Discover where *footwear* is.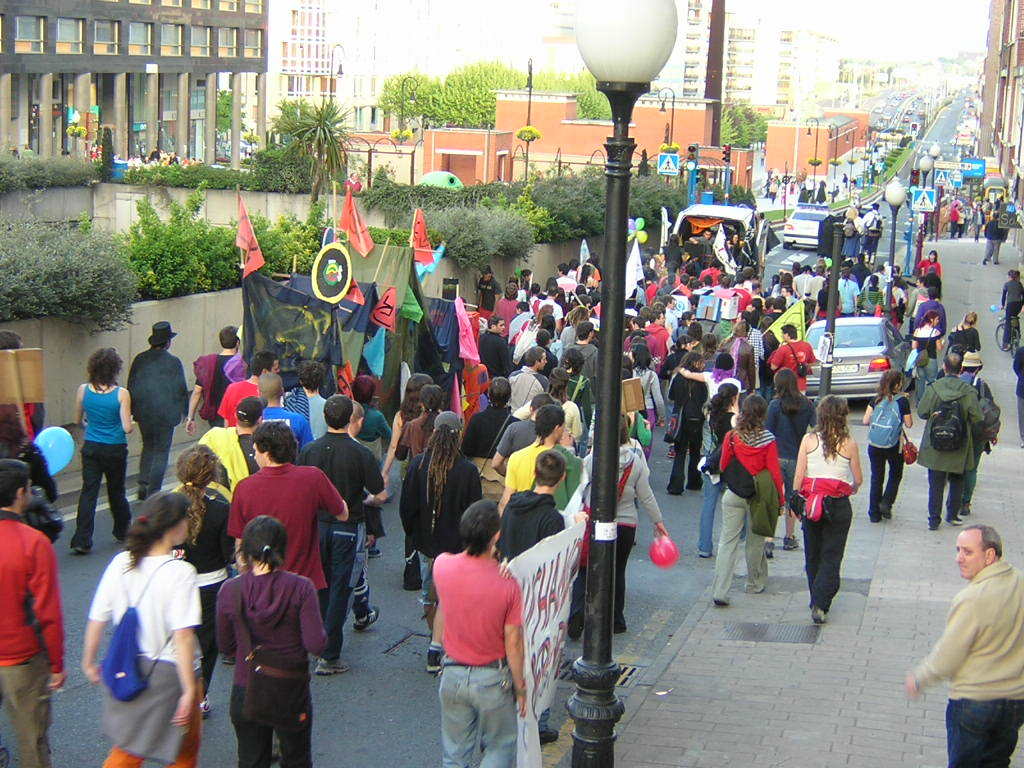
Discovered at 72:541:95:560.
